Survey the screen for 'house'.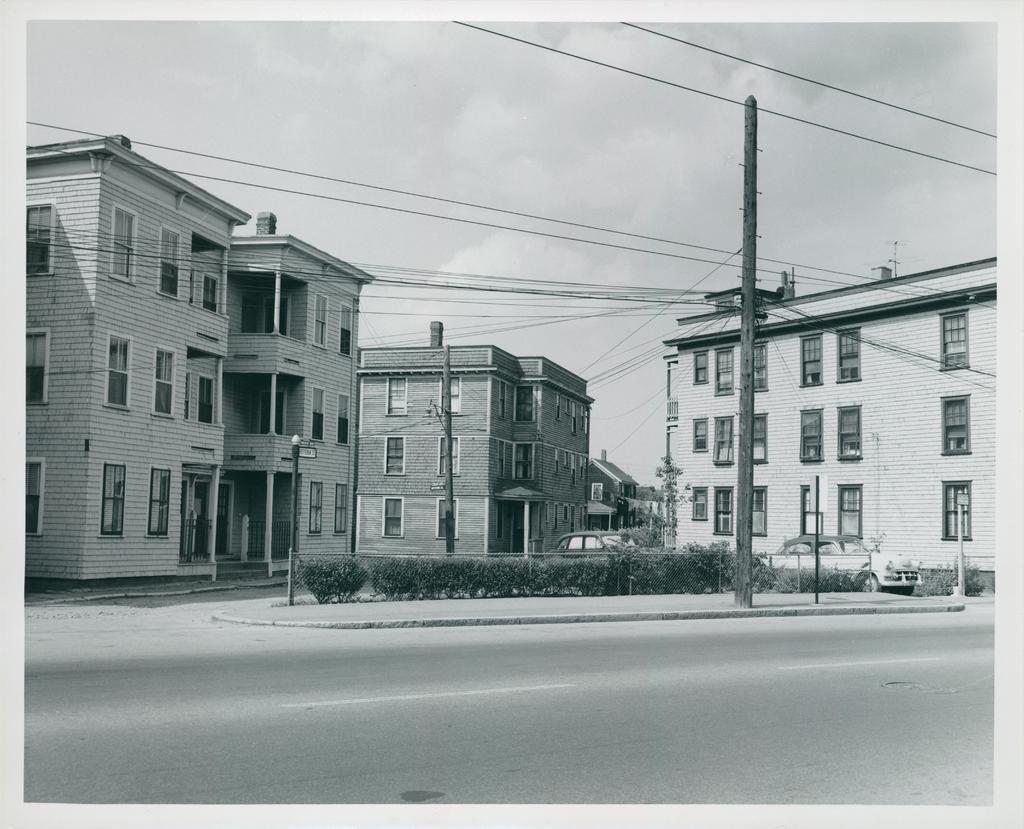
Survey found: (left=352, top=317, right=594, bottom=564).
